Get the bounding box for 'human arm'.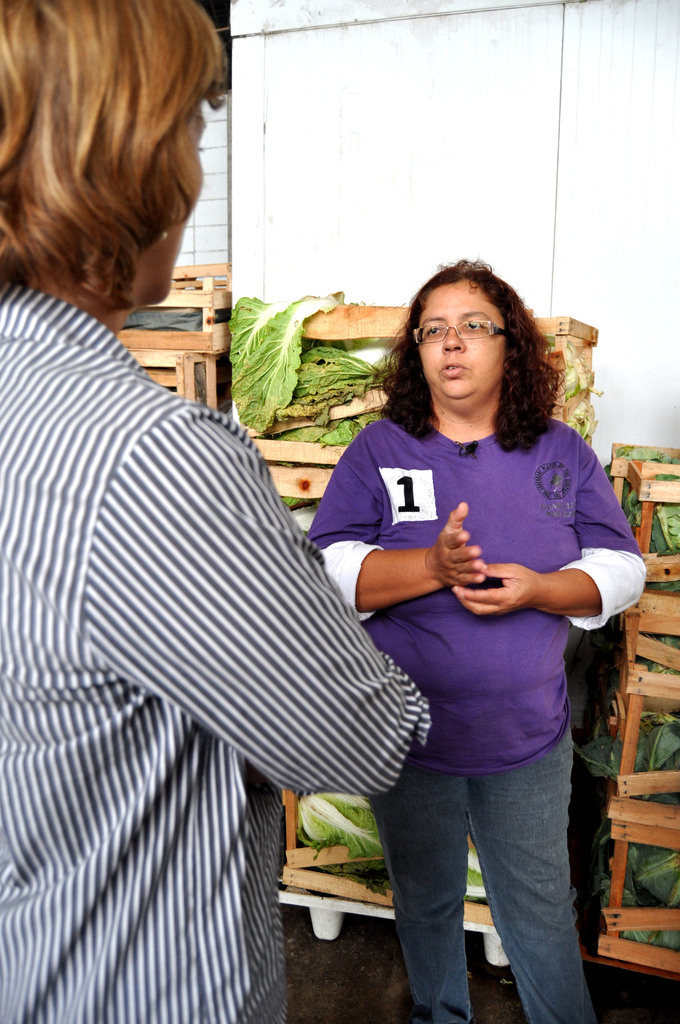
<box>75,403,435,806</box>.
